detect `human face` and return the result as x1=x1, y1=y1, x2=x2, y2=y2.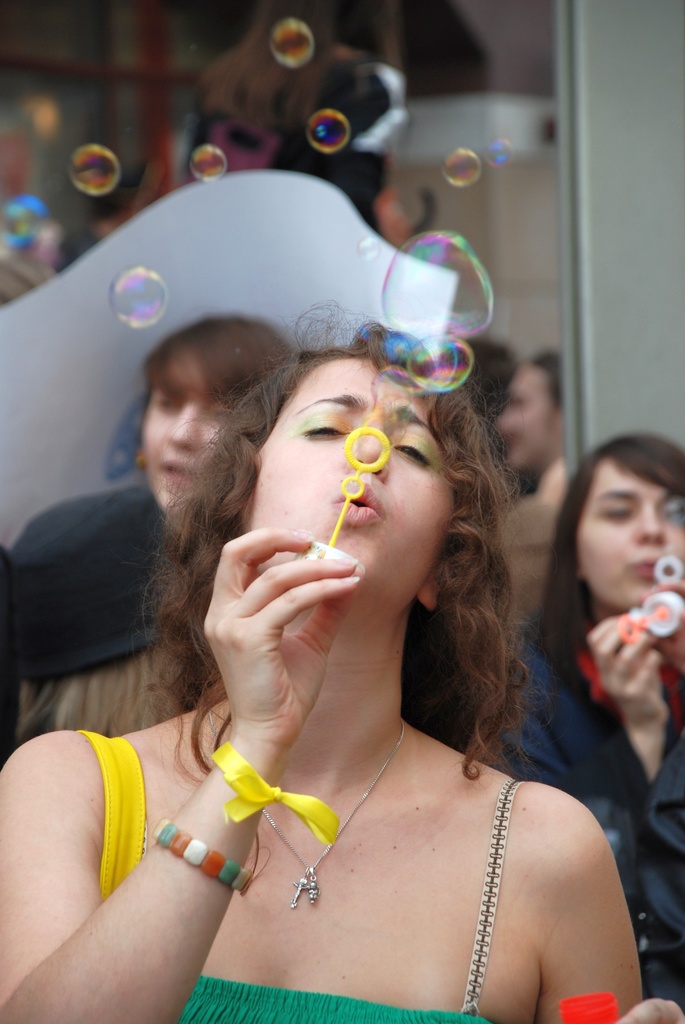
x1=244, y1=357, x2=448, y2=609.
